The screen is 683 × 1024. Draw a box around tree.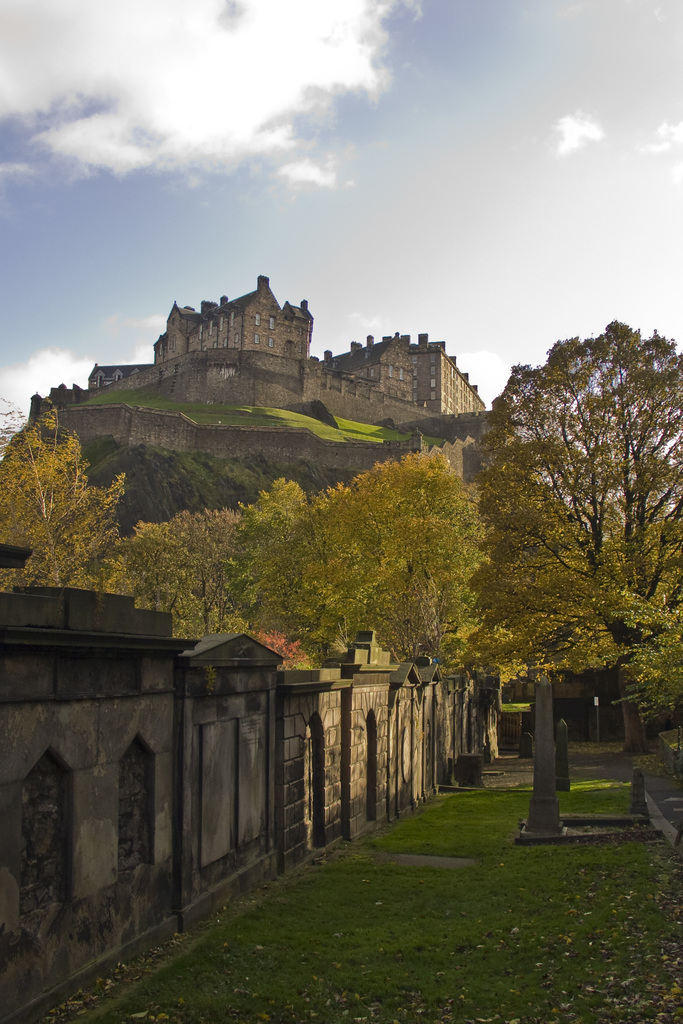
bbox=[448, 456, 638, 832].
